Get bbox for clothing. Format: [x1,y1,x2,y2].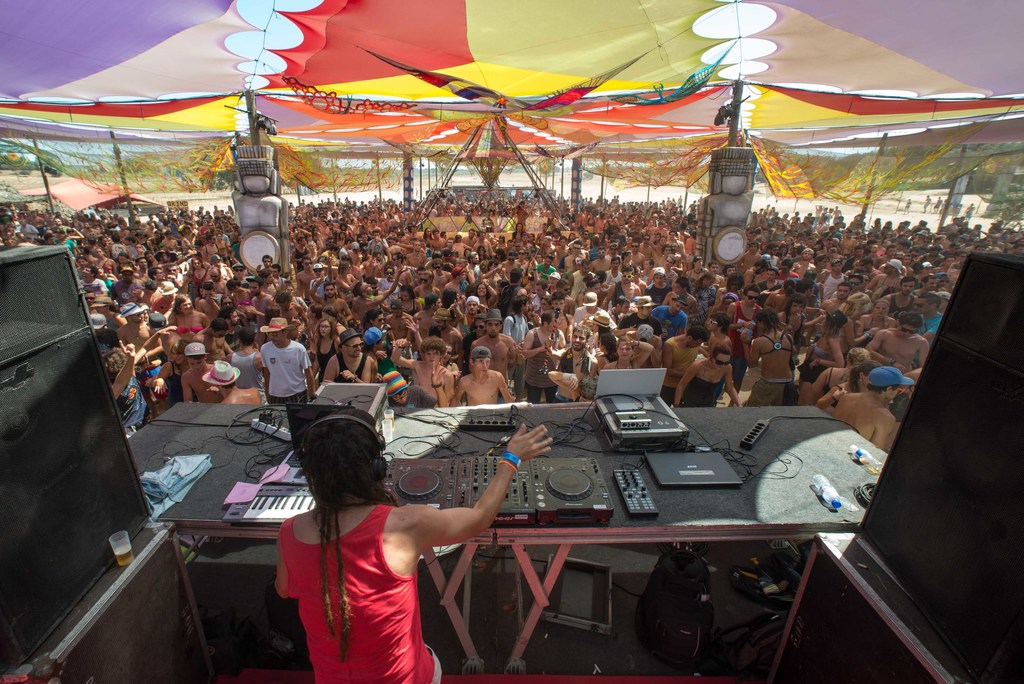
[507,314,529,396].
